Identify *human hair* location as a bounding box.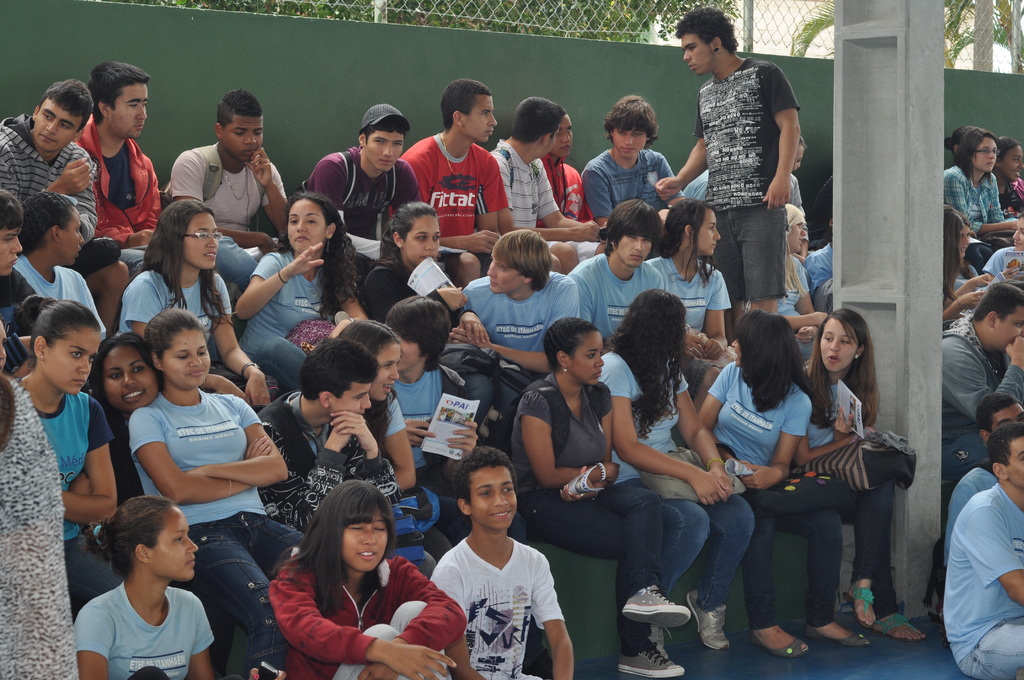
<region>943, 202, 961, 305</region>.
